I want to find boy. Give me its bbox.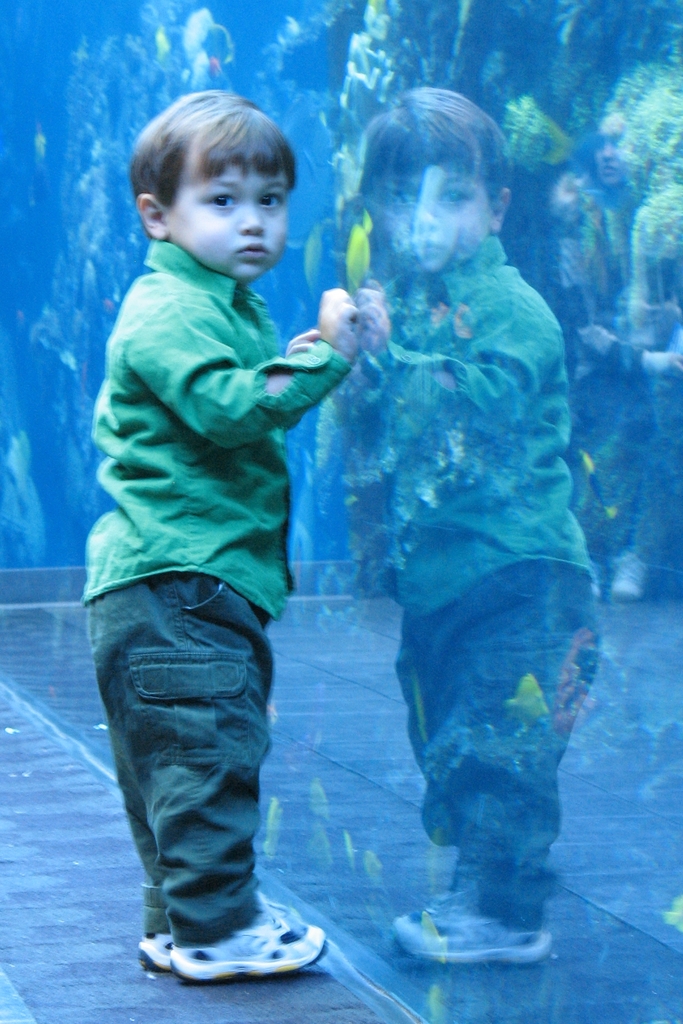
box=[49, 90, 362, 953].
